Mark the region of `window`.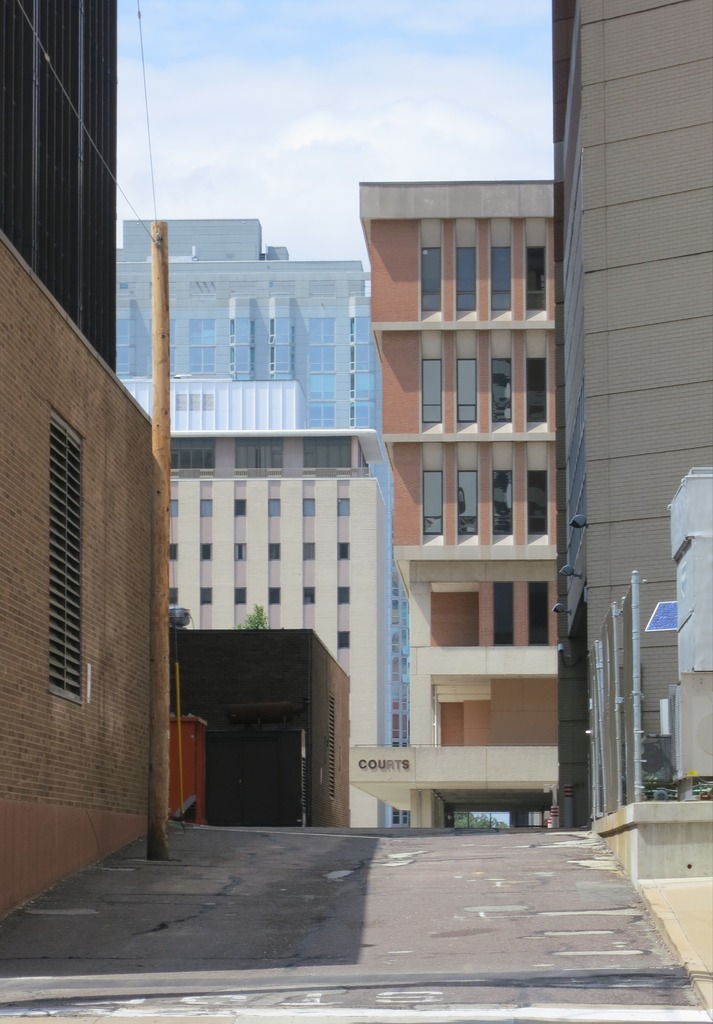
Region: {"x1": 527, "y1": 470, "x2": 547, "y2": 531}.
